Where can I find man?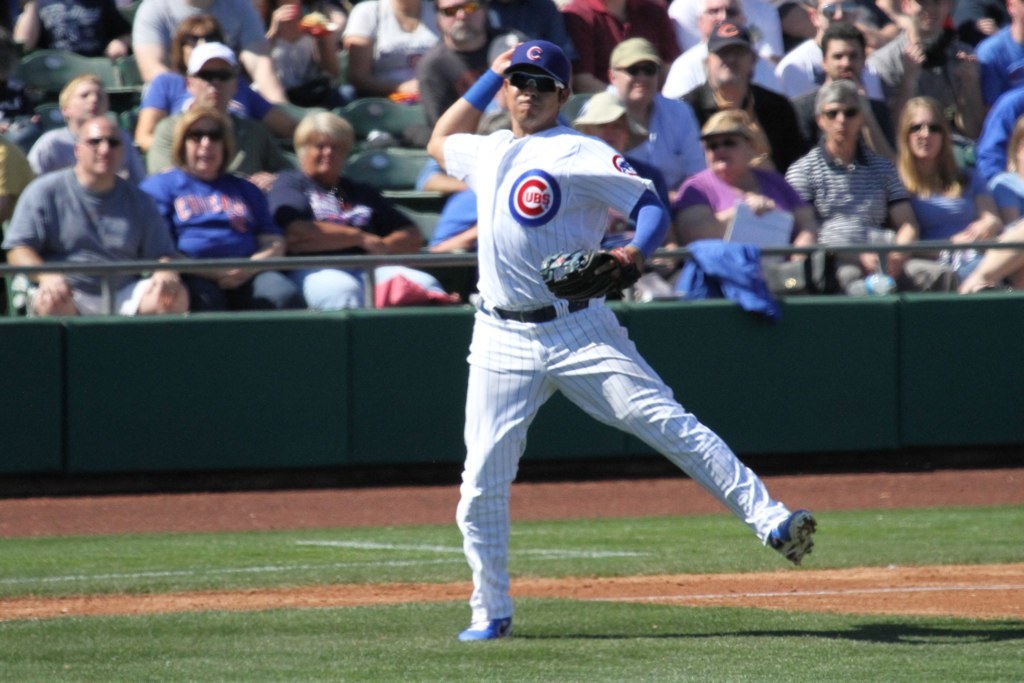
You can find it at (left=865, top=0, right=976, bottom=143).
